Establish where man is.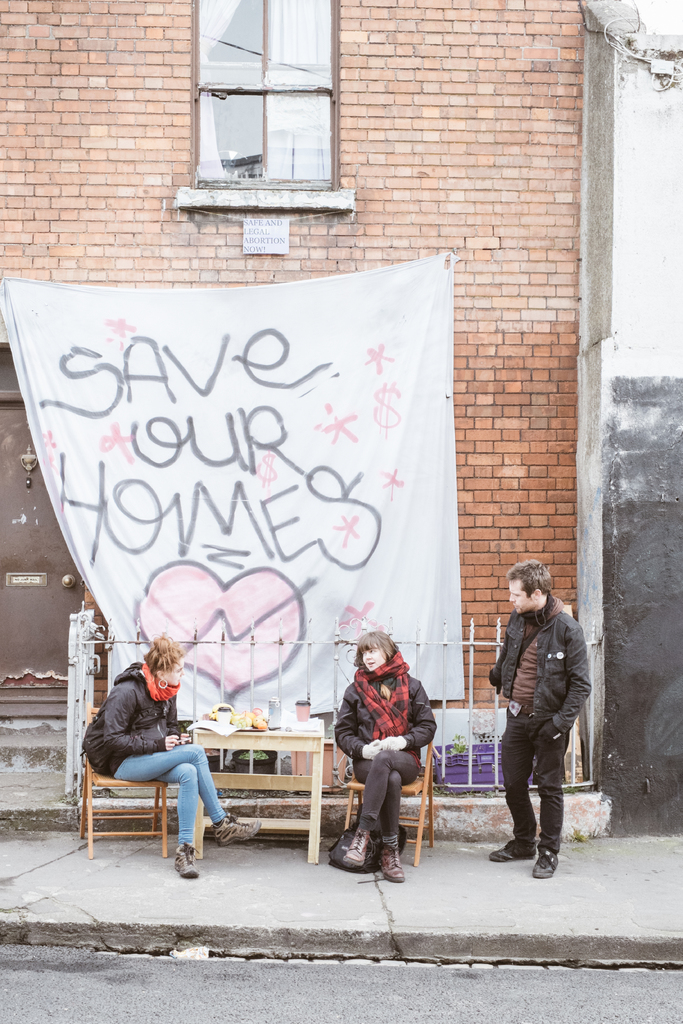
Established at left=486, top=572, right=600, bottom=876.
